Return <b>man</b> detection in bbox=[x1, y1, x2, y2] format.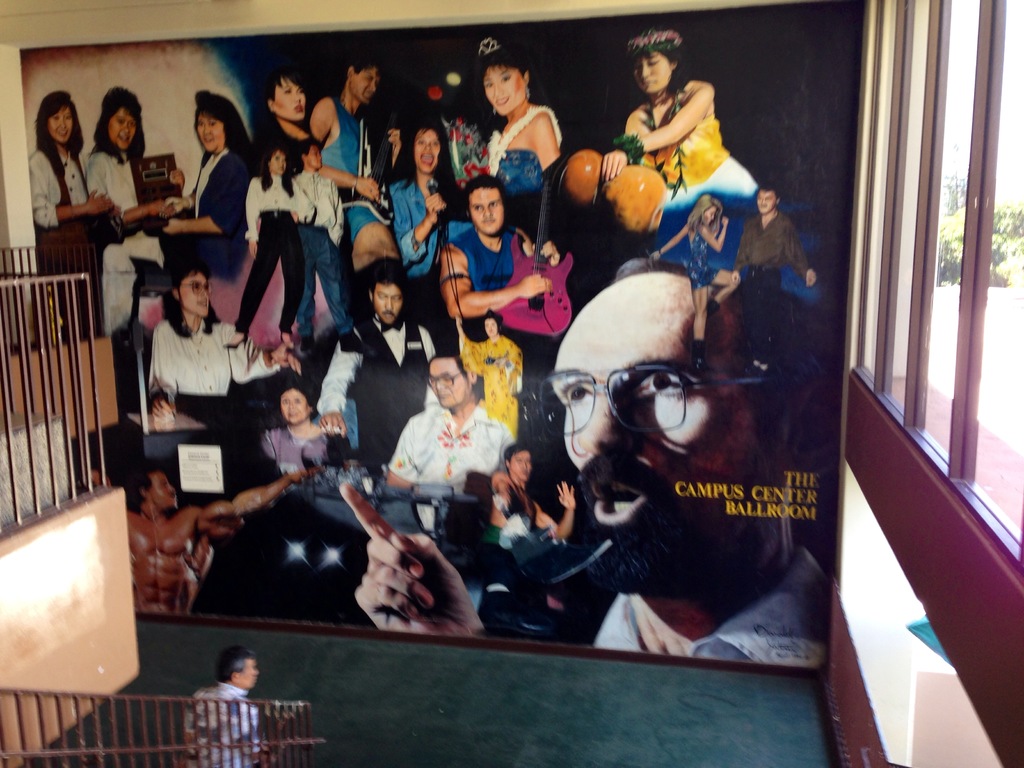
bbox=[292, 134, 356, 346].
